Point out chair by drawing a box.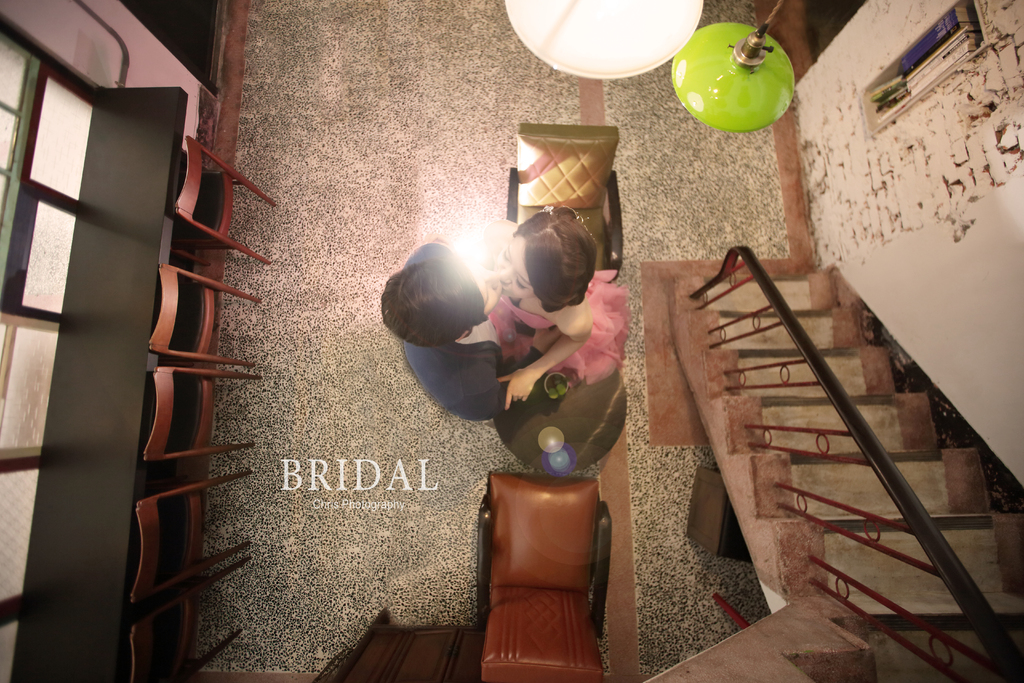
locate(127, 551, 249, 682).
